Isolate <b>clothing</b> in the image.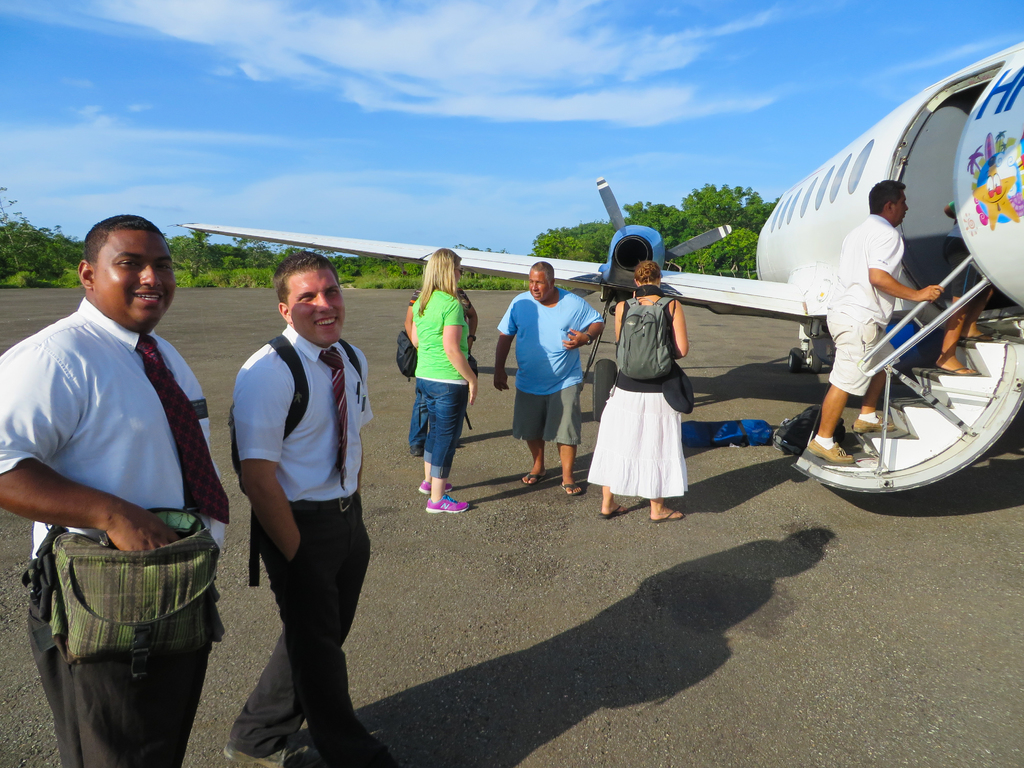
Isolated region: <box>495,284,606,446</box>.
